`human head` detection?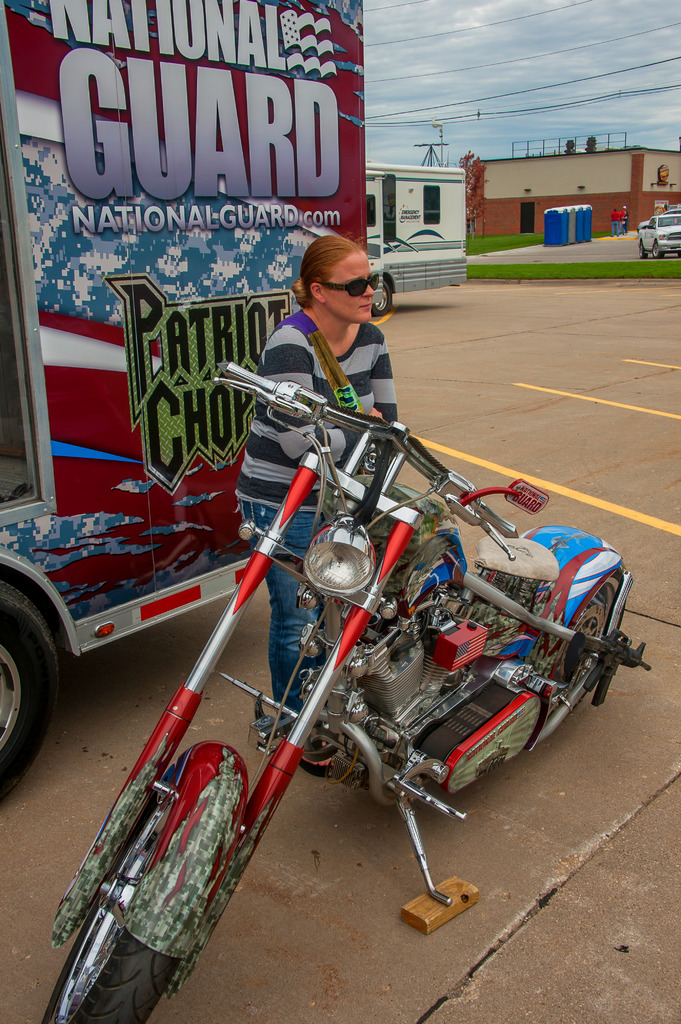
(left=292, top=222, right=381, bottom=313)
